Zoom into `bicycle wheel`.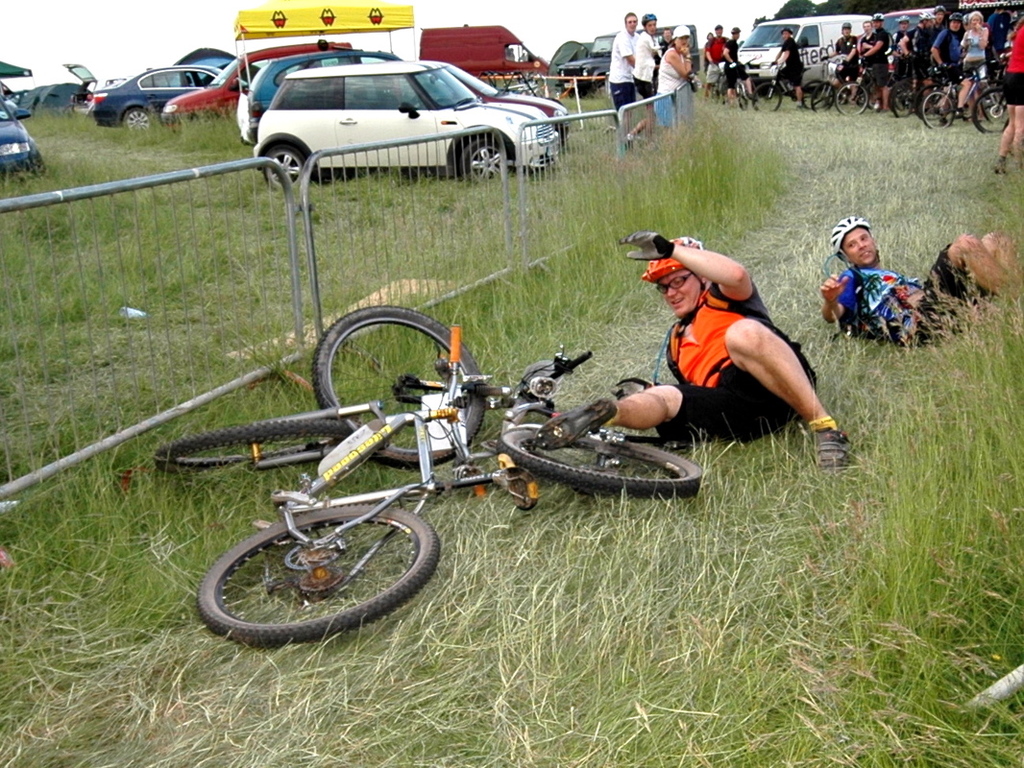
Zoom target: (left=753, top=79, right=786, bottom=116).
